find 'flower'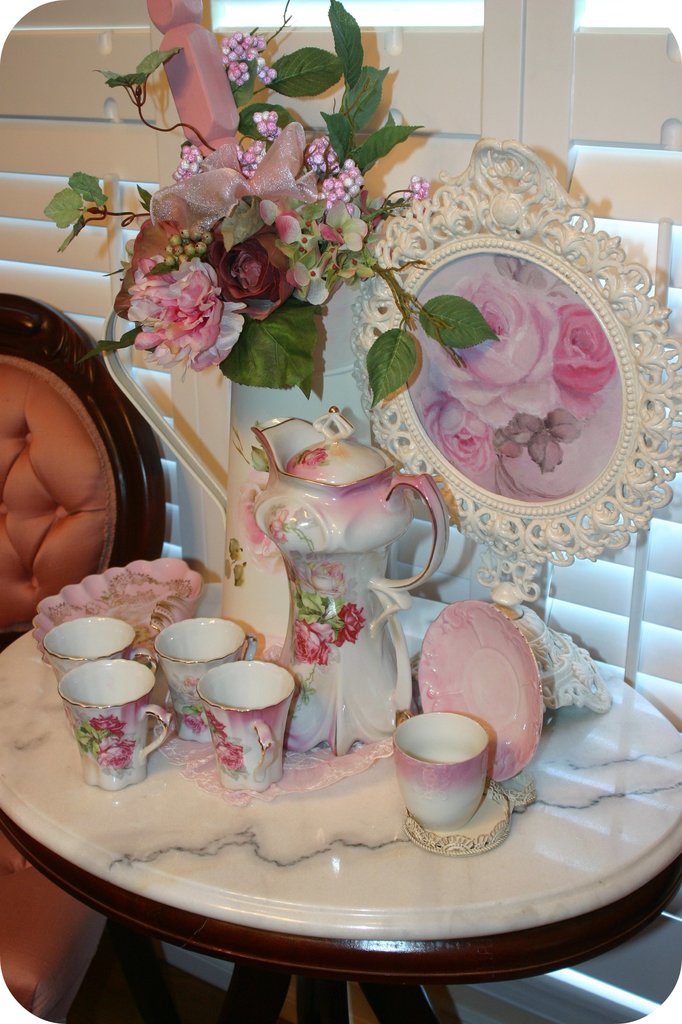
locate(133, 239, 219, 352)
